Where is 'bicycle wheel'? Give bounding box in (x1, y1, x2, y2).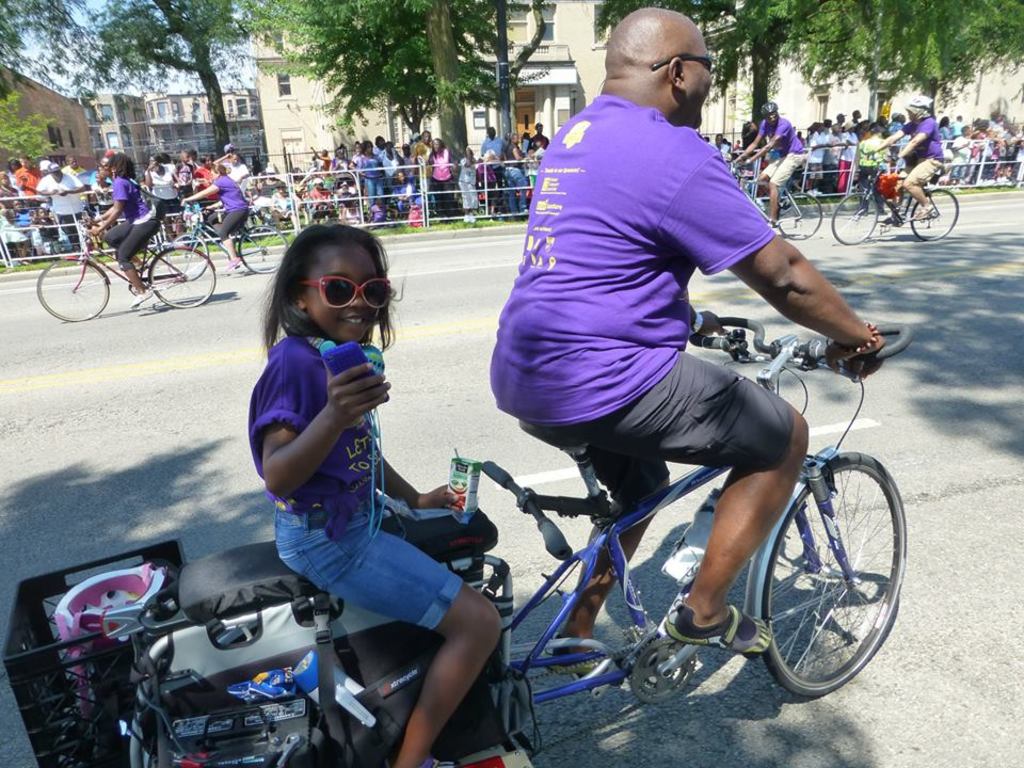
(907, 185, 958, 243).
